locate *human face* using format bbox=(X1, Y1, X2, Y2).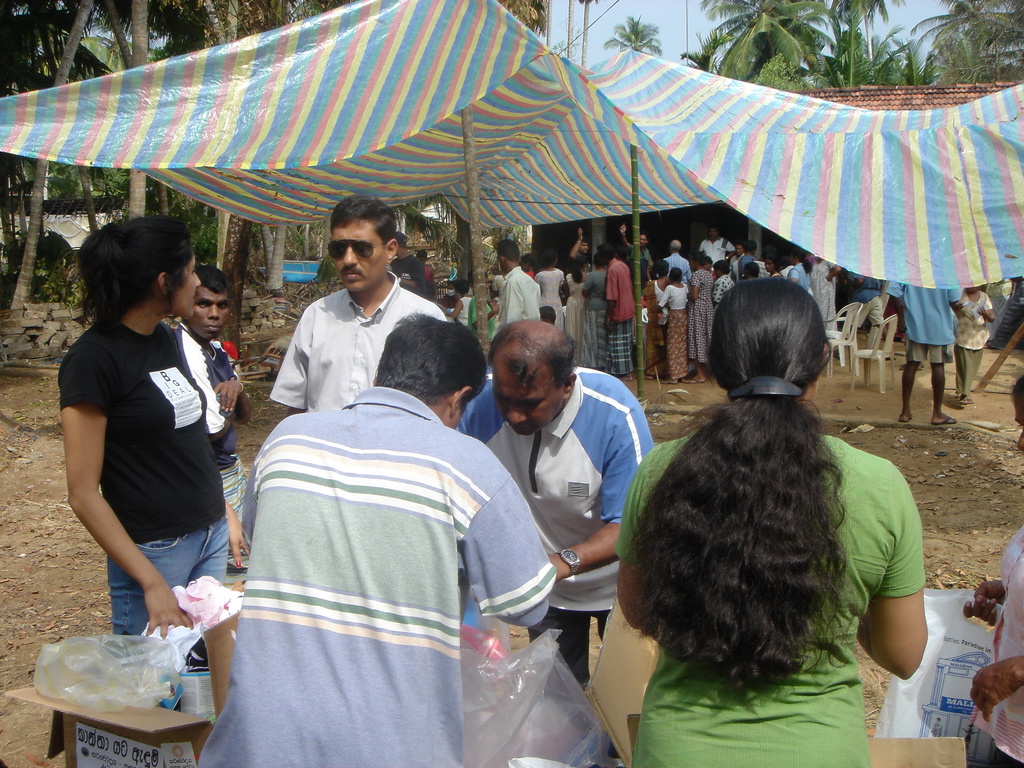
bbox=(639, 234, 645, 246).
